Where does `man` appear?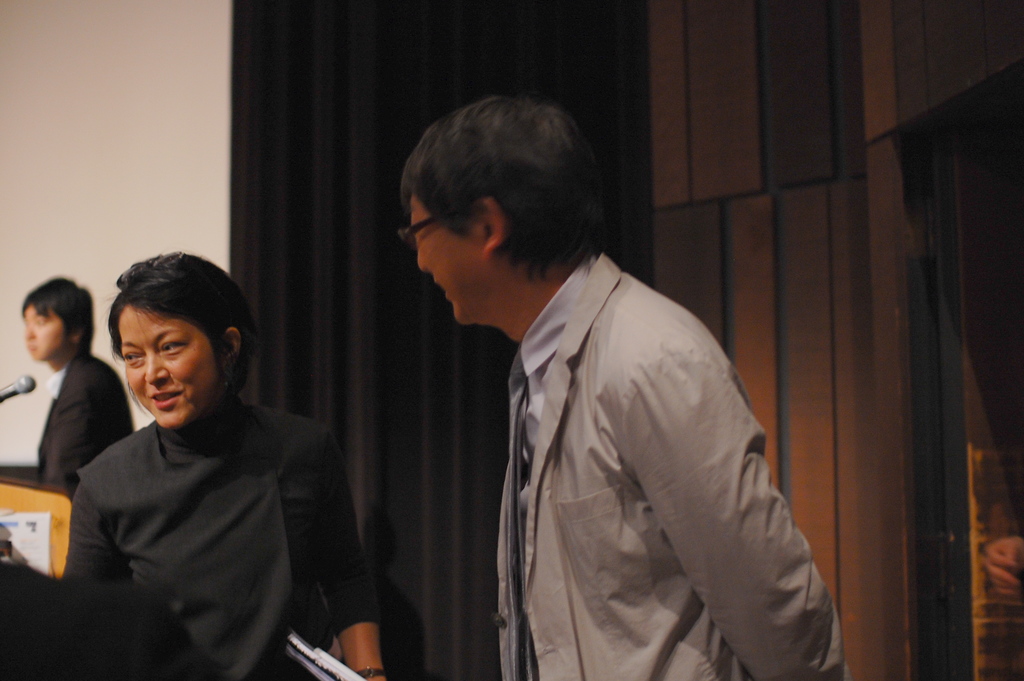
Appears at left=387, top=133, right=842, bottom=678.
